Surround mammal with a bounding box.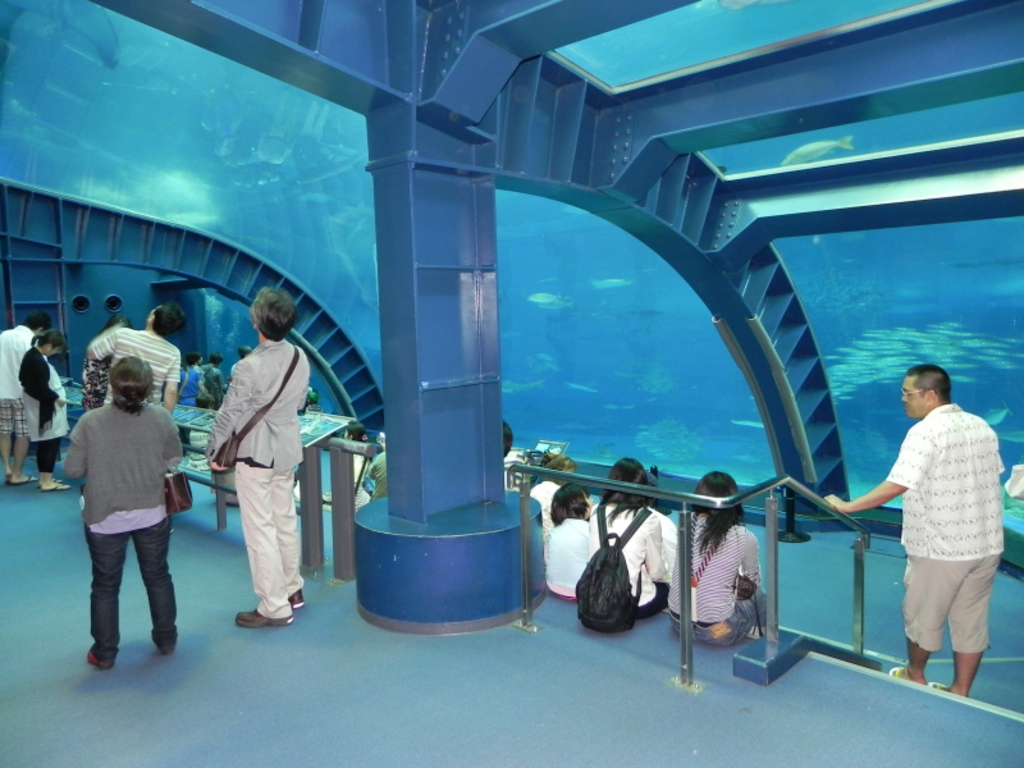
bbox=[826, 358, 1007, 700].
